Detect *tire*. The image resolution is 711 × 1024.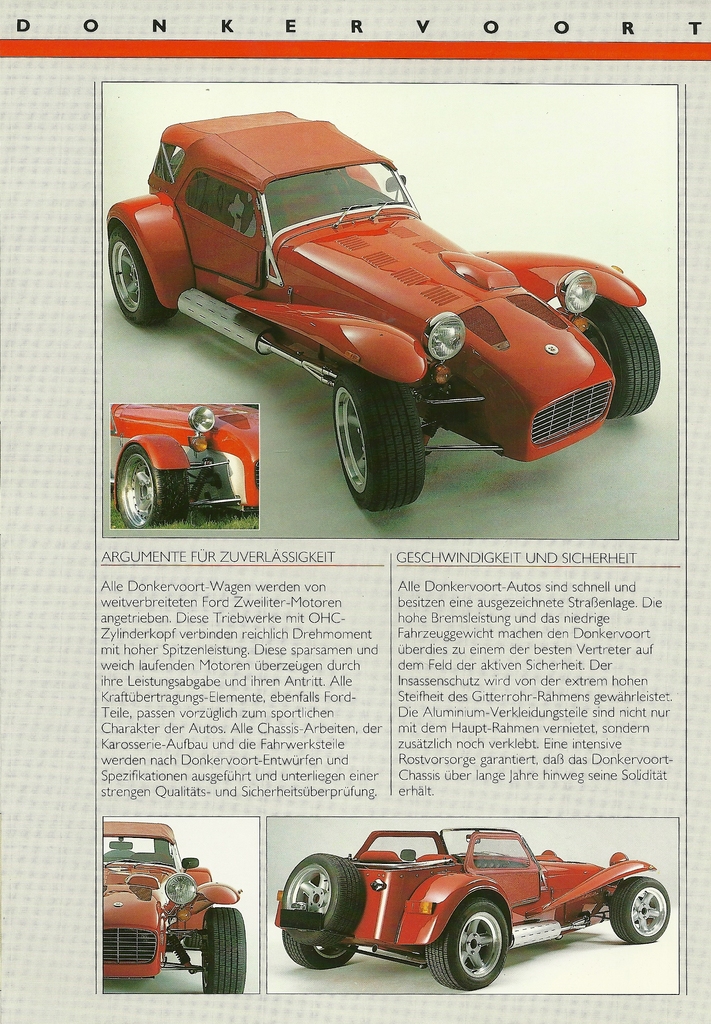
[left=282, top=931, right=360, bottom=968].
